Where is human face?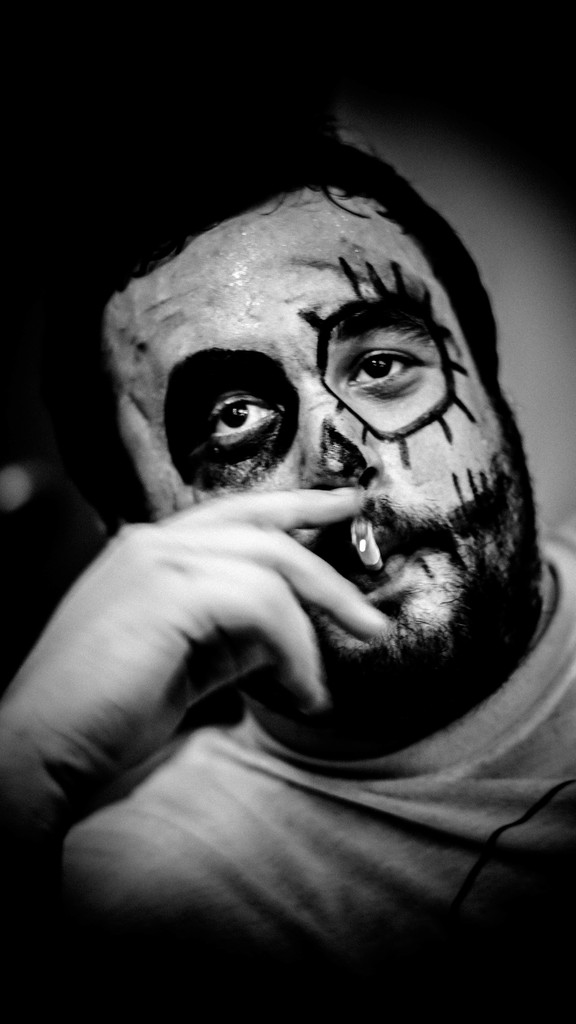
[left=116, top=184, right=532, bottom=679].
